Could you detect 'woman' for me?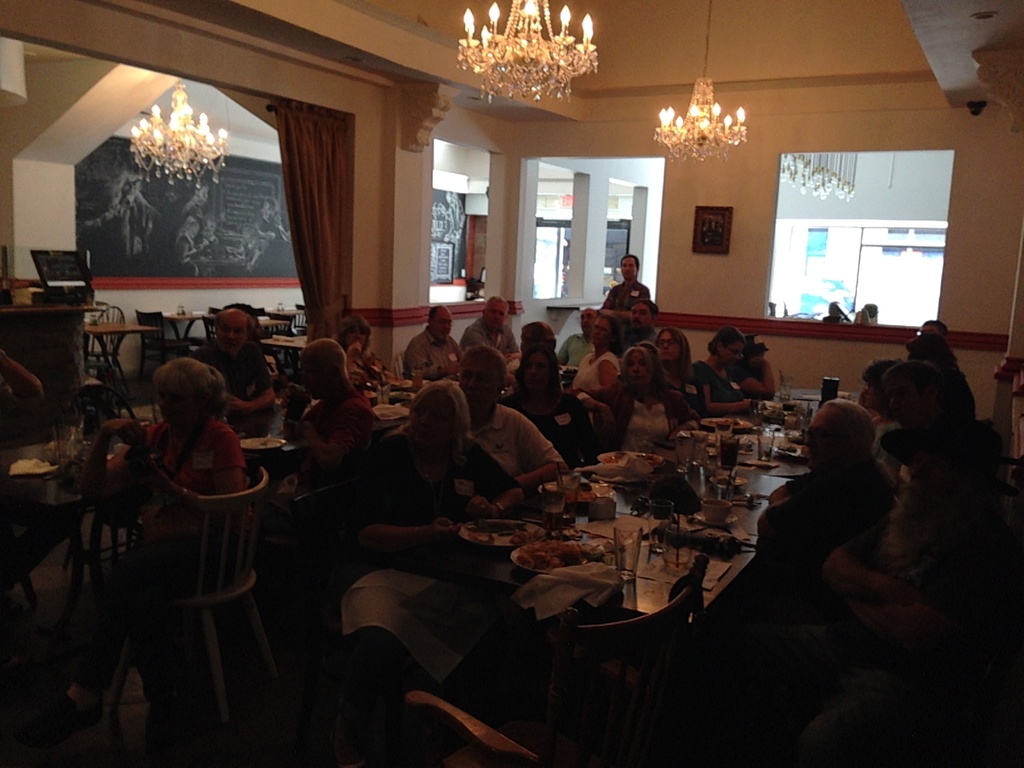
Detection result: [left=756, top=396, right=897, bottom=632].
